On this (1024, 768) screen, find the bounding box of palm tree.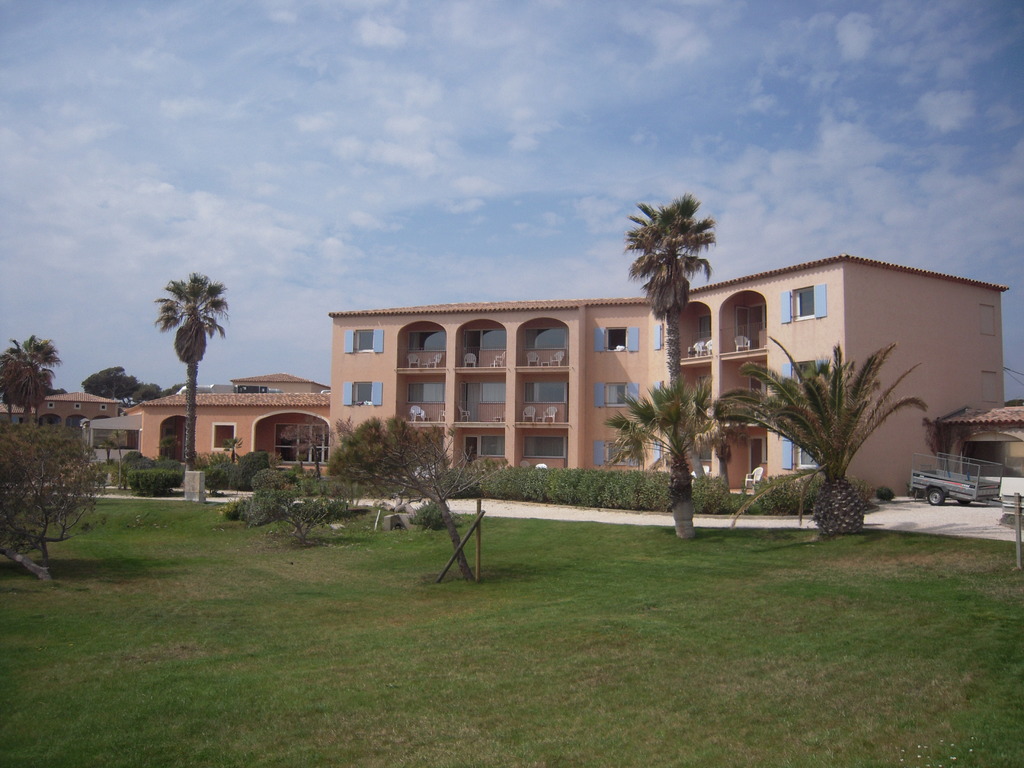
Bounding box: [625,195,719,525].
